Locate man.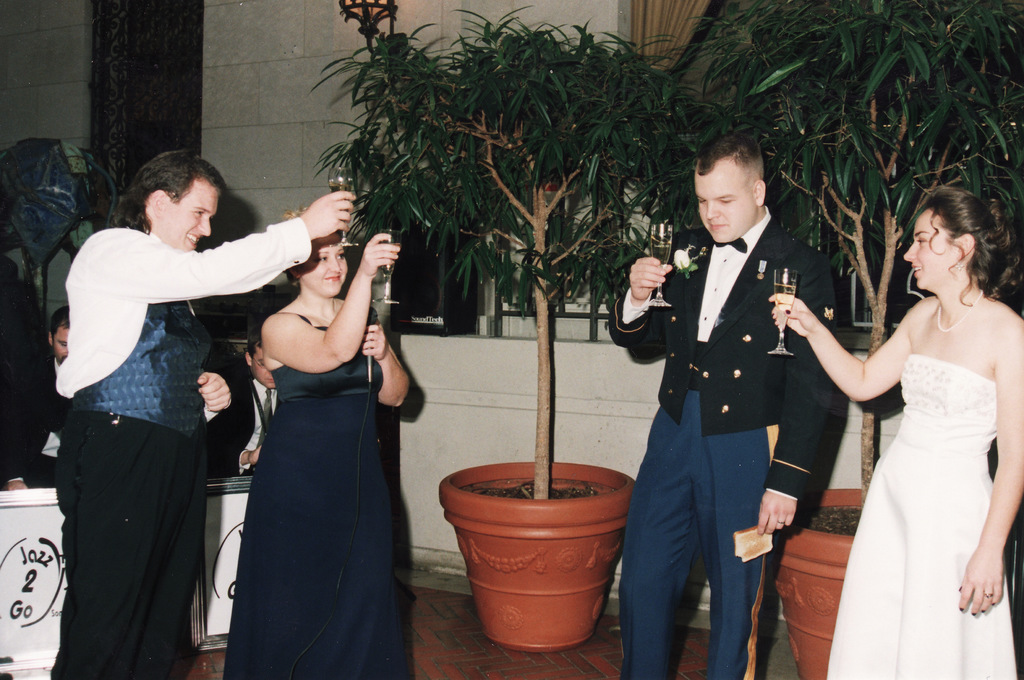
Bounding box: [left=204, top=329, right=278, bottom=478].
